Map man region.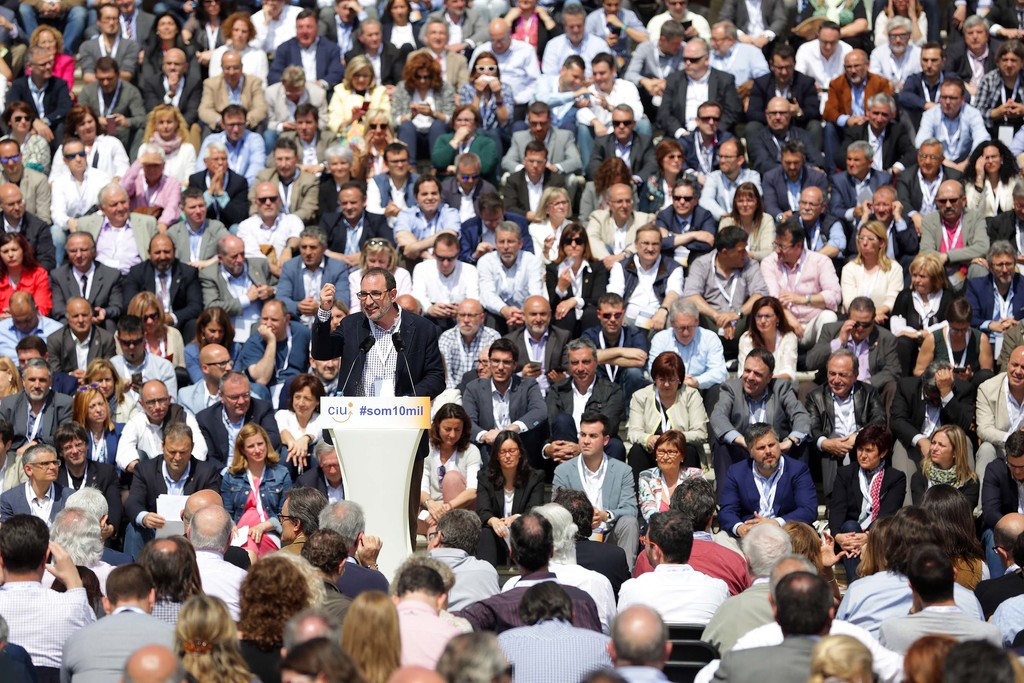
Mapped to bbox(769, 183, 851, 266).
